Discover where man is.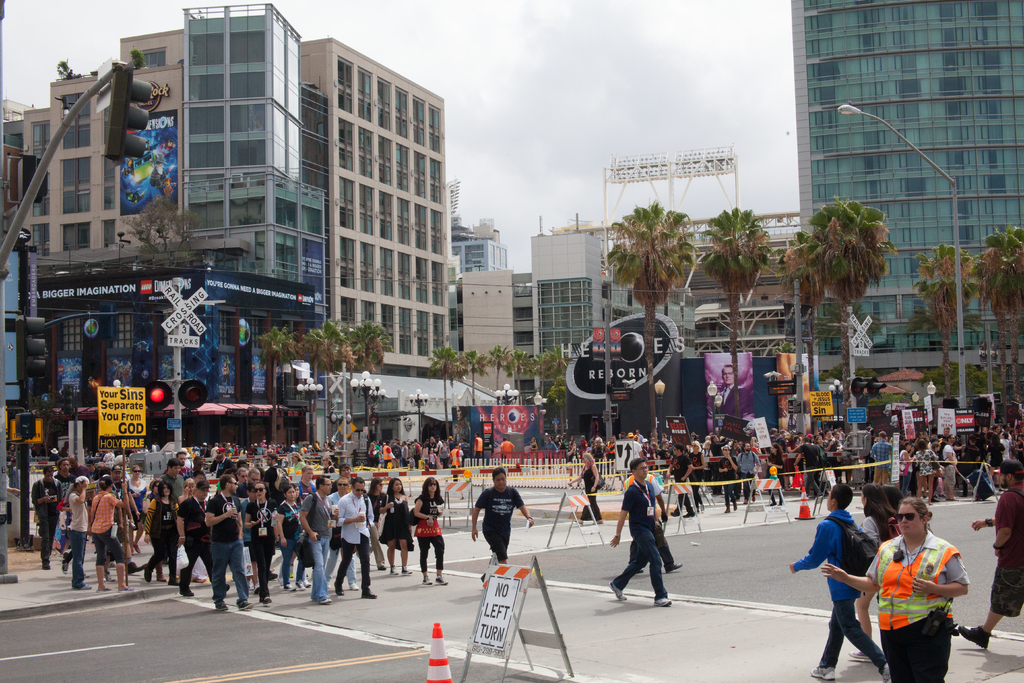
Discovered at <bbox>175, 449, 197, 475</bbox>.
